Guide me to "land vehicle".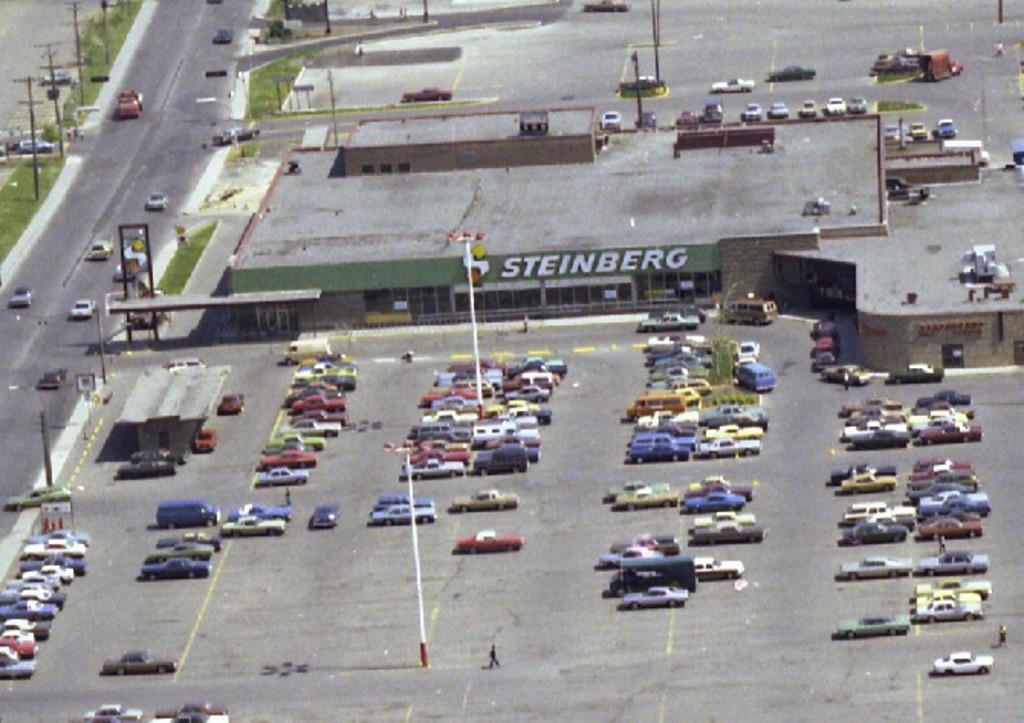
Guidance: bbox(812, 349, 845, 370).
